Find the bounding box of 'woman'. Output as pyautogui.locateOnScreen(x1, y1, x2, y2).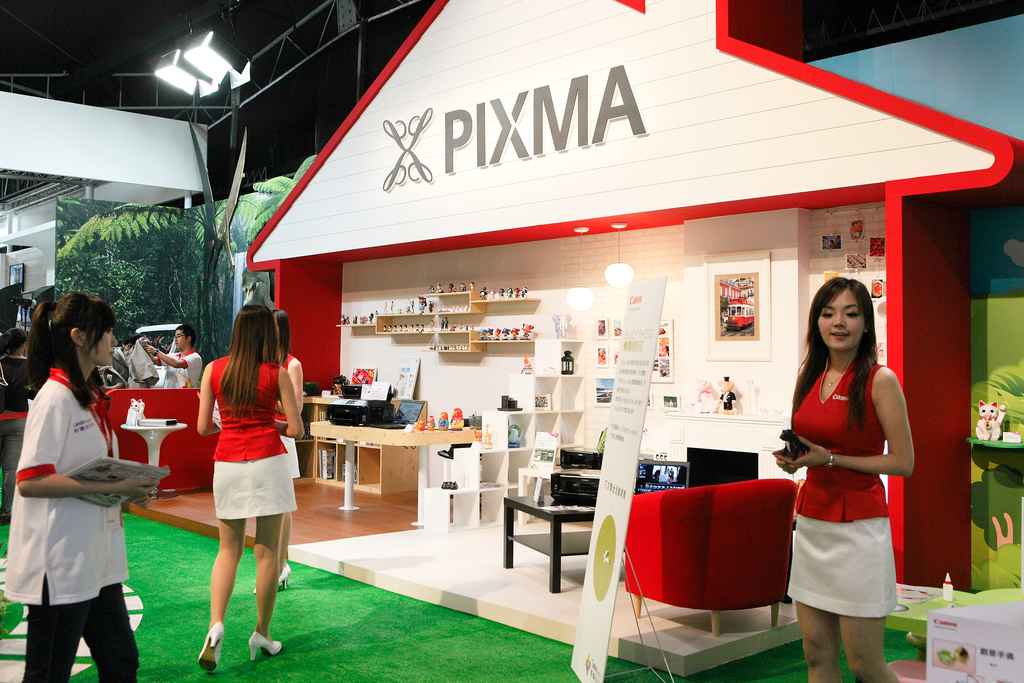
pyautogui.locateOnScreen(3, 288, 157, 682).
